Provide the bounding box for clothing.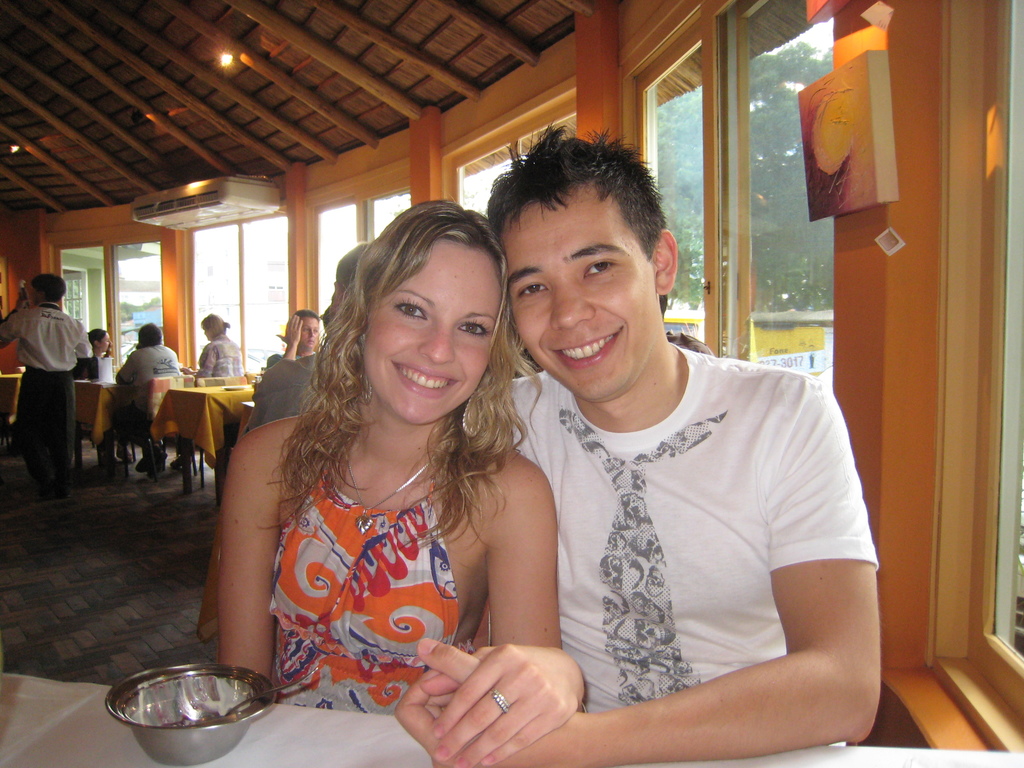
193 338 243 387.
